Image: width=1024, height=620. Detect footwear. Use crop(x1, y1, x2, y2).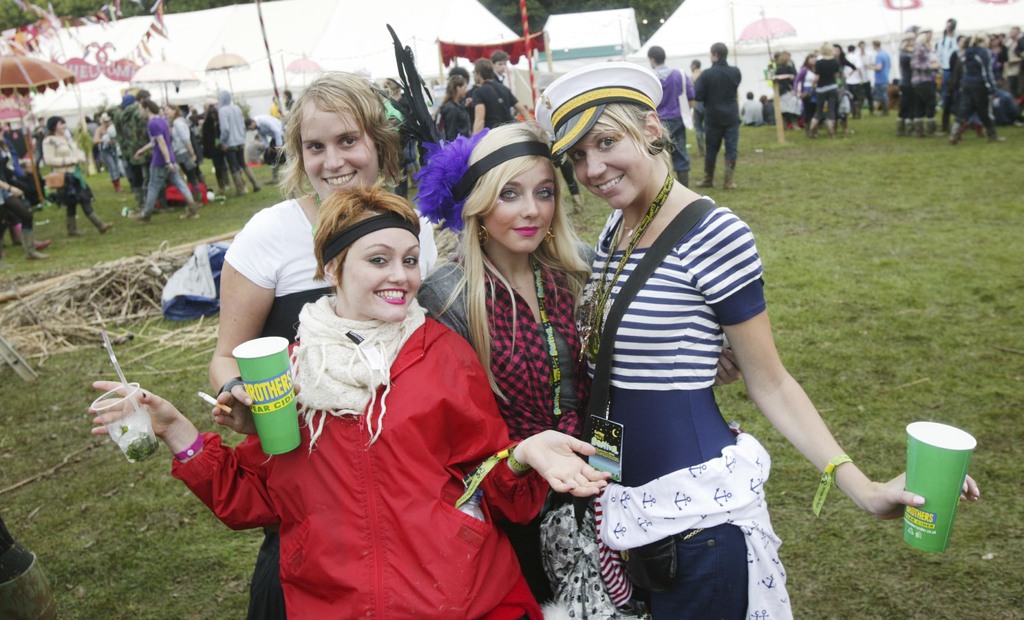
crop(20, 228, 47, 262).
